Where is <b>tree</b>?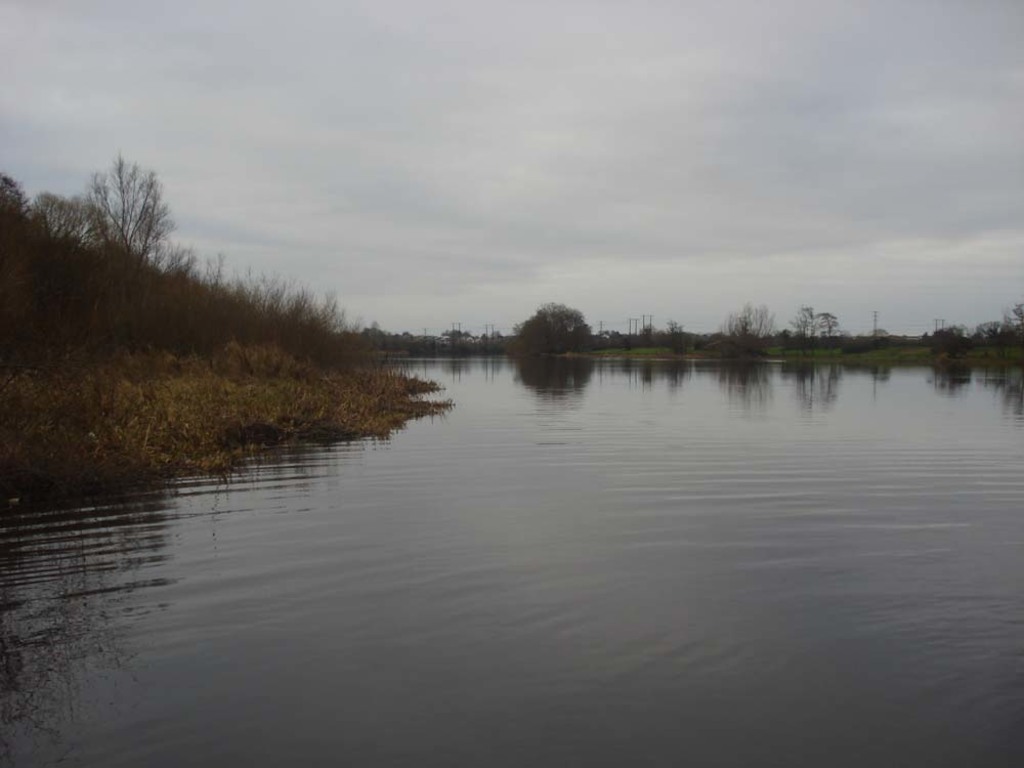
{"x1": 518, "y1": 302, "x2": 596, "y2": 351}.
